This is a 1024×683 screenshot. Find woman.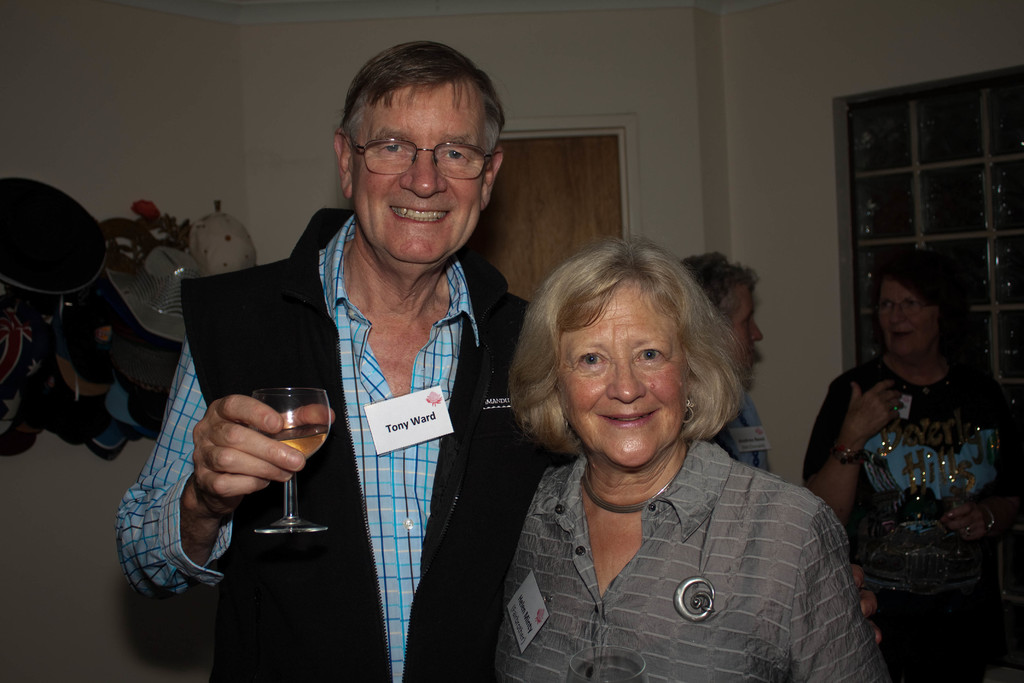
Bounding box: BBox(465, 215, 871, 673).
